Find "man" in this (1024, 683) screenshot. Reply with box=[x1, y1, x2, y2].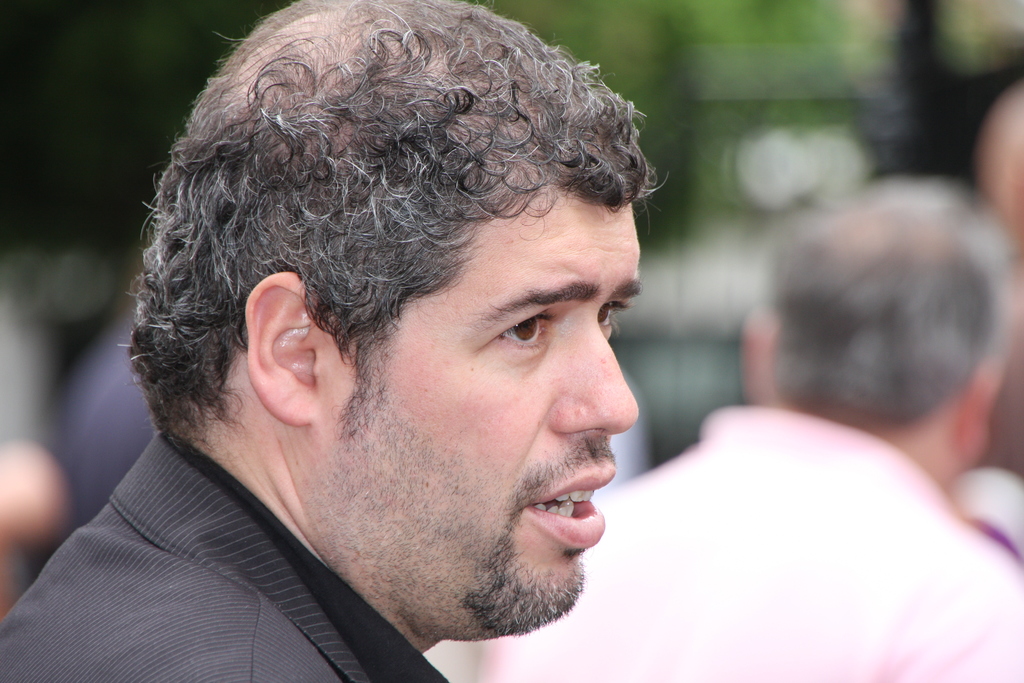
box=[0, 0, 668, 682].
